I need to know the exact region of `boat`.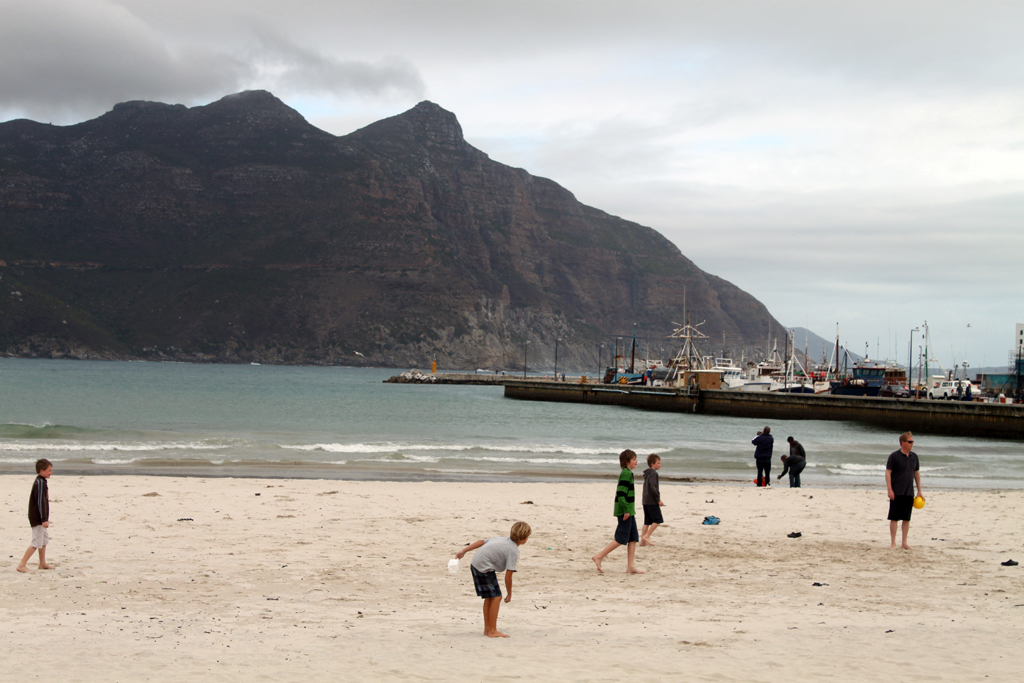
Region: x1=248 y1=360 x2=260 y2=365.
